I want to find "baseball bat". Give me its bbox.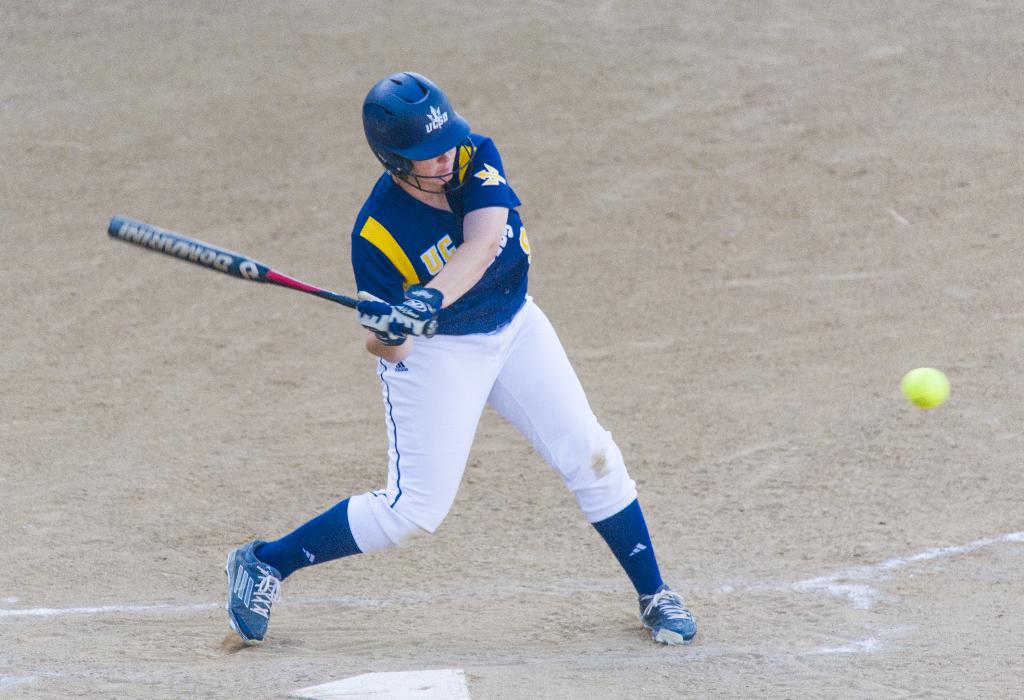
<region>109, 216, 438, 344</region>.
